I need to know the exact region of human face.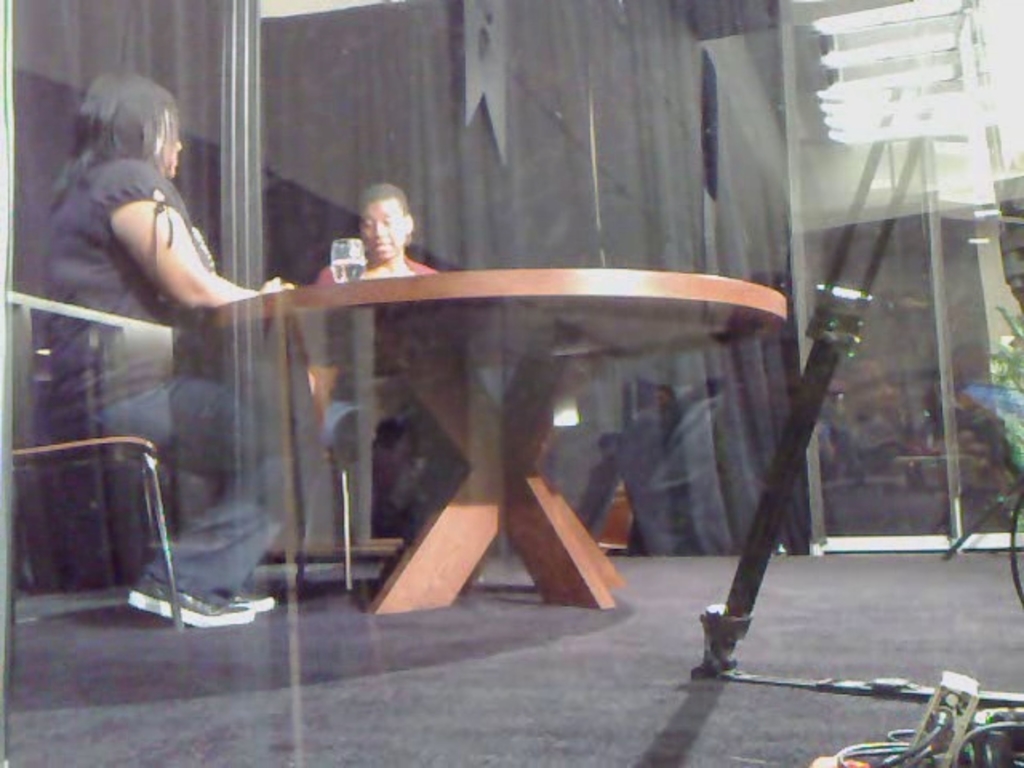
Region: [362,198,408,261].
